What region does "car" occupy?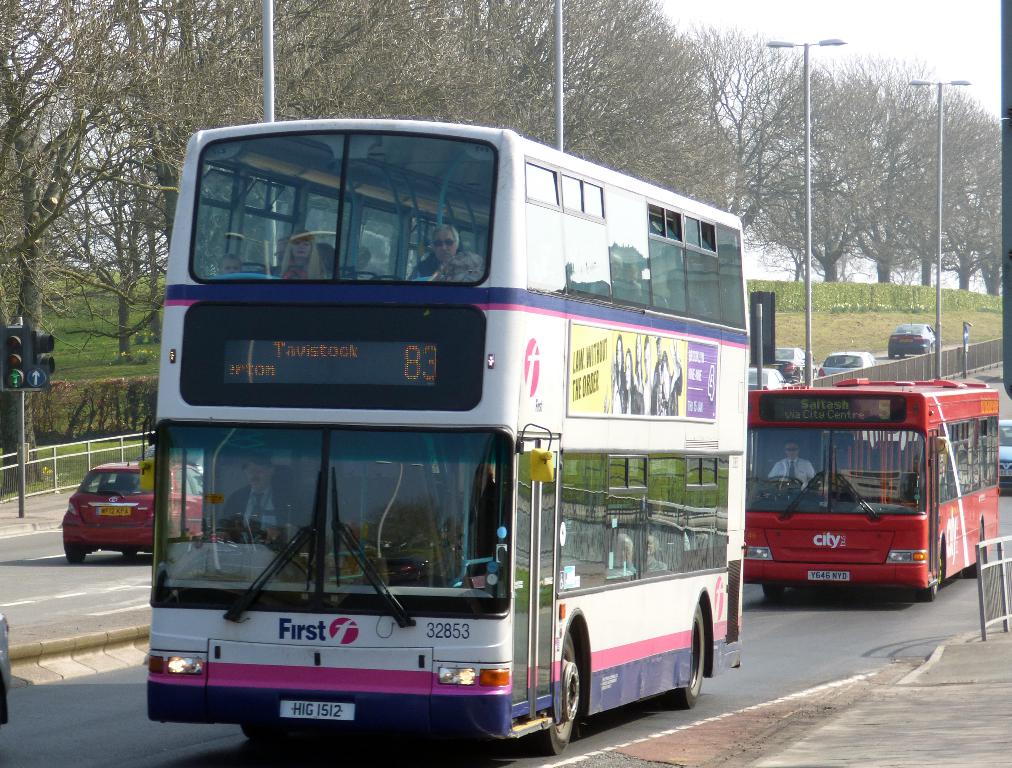
(left=889, top=323, right=938, bottom=356).
